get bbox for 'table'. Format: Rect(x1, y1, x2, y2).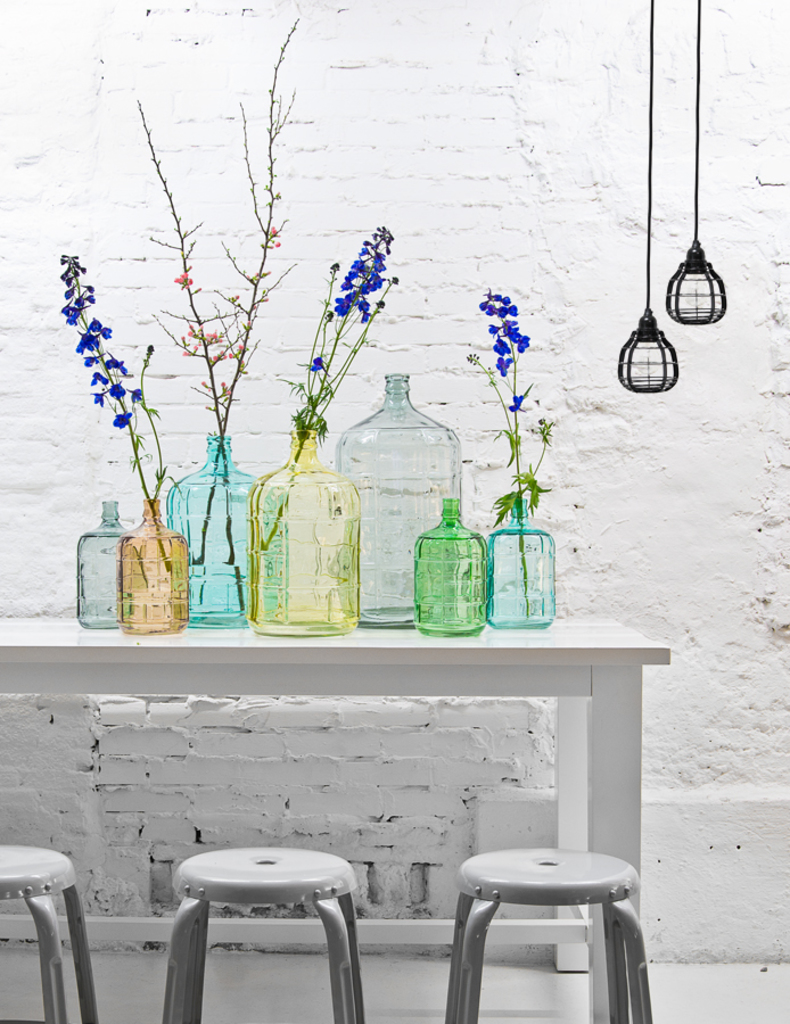
Rect(41, 622, 678, 966).
